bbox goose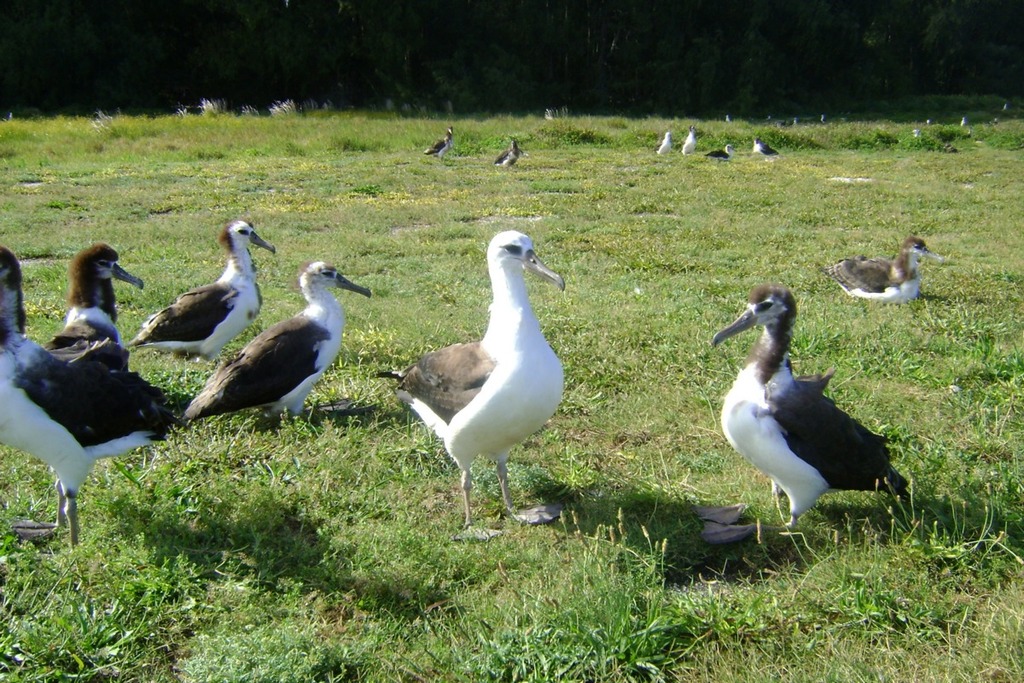
<region>706, 143, 730, 159</region>
